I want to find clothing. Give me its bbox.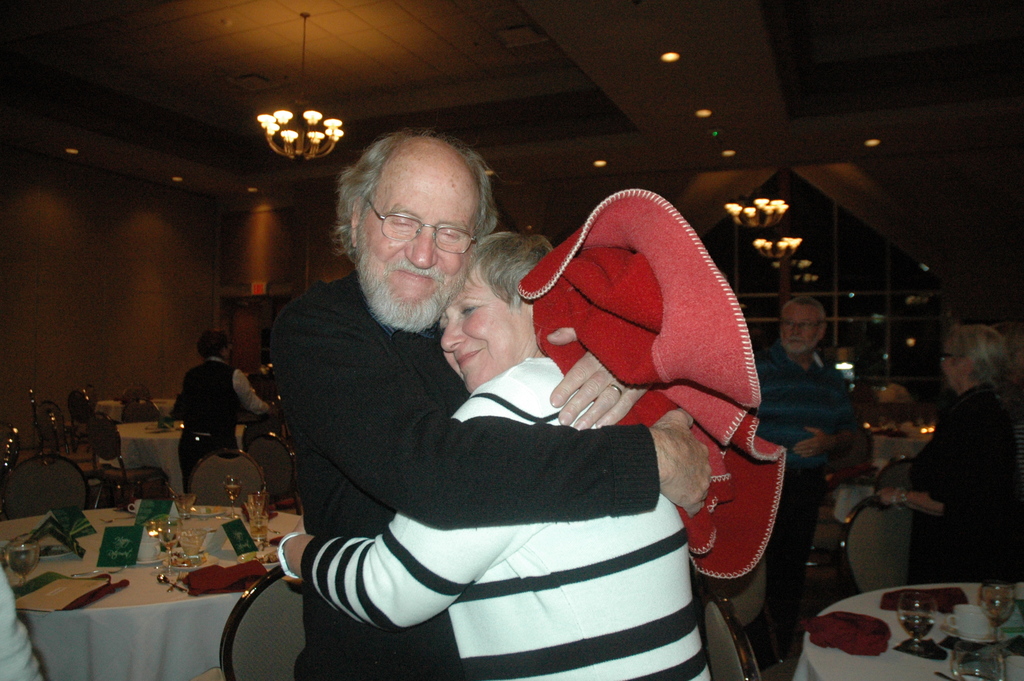
detection(266, 272, 661, 680).
